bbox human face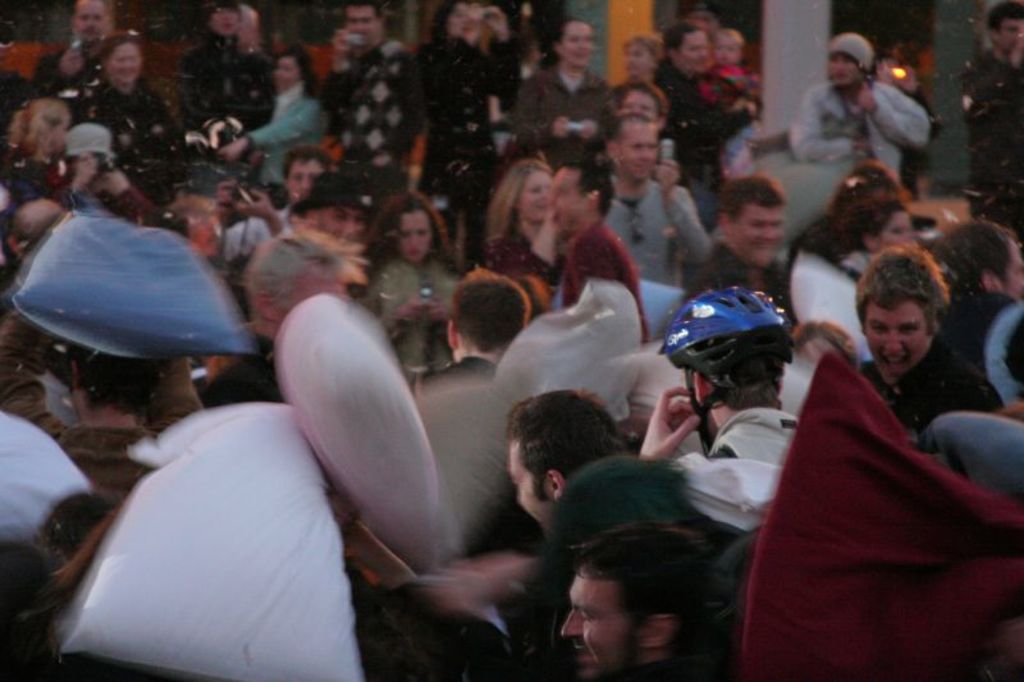
x1=618, y1=129, x2=657, y2=182
